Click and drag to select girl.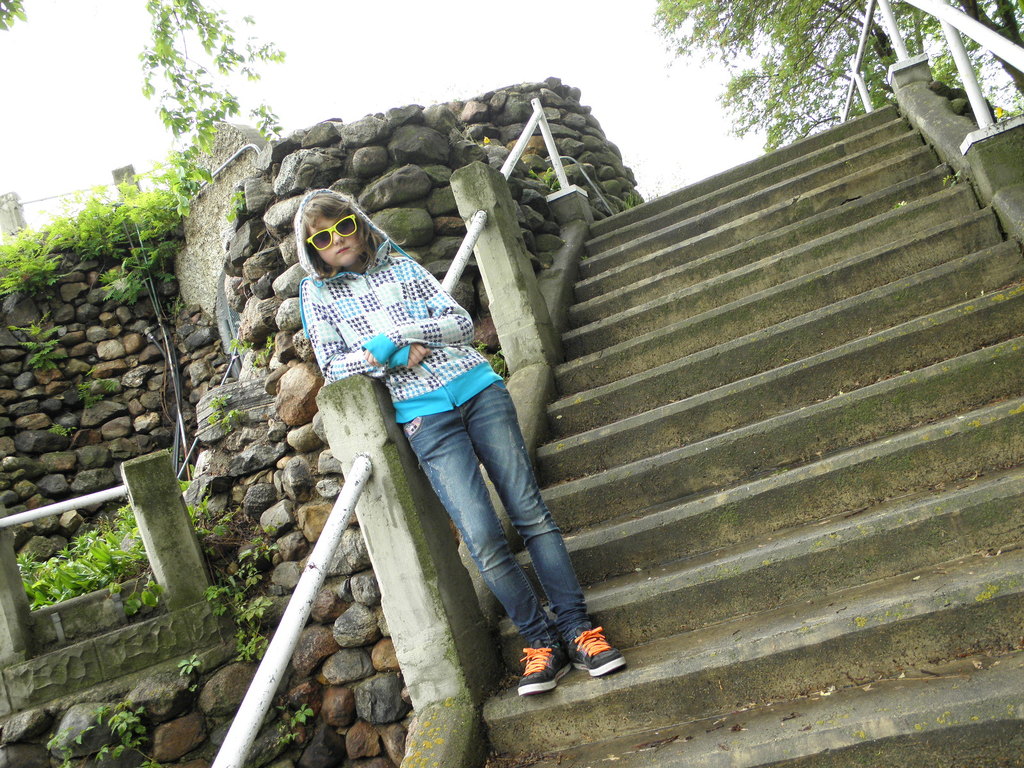
Selection: (x1=296, y1=173, x2=616, y2=675).
